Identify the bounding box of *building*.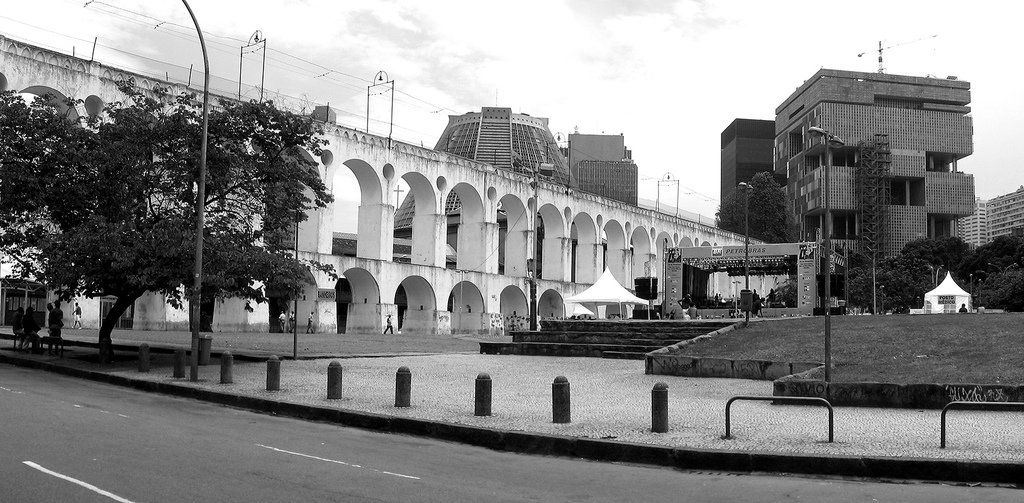
959 200 992 249.
